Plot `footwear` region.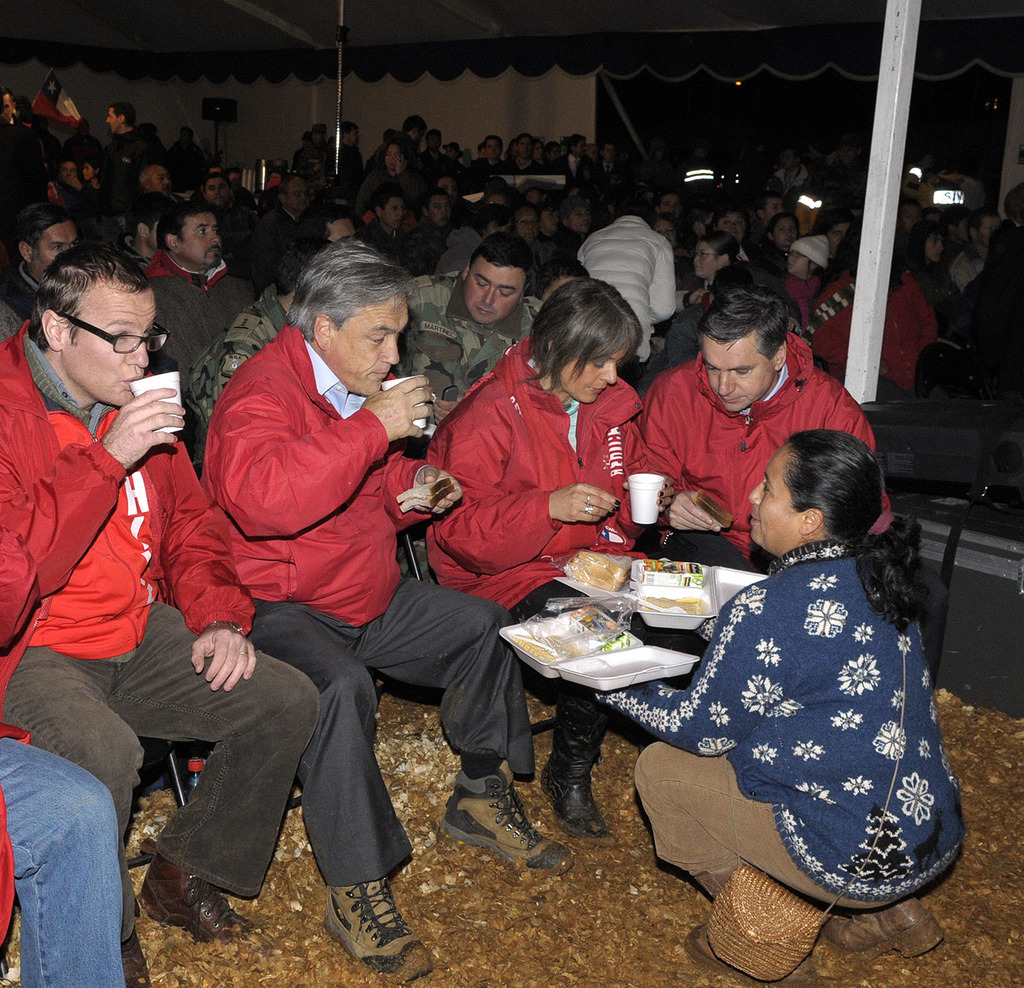
Plotted at x1=305 y1=862 x2=405 y2=974.
